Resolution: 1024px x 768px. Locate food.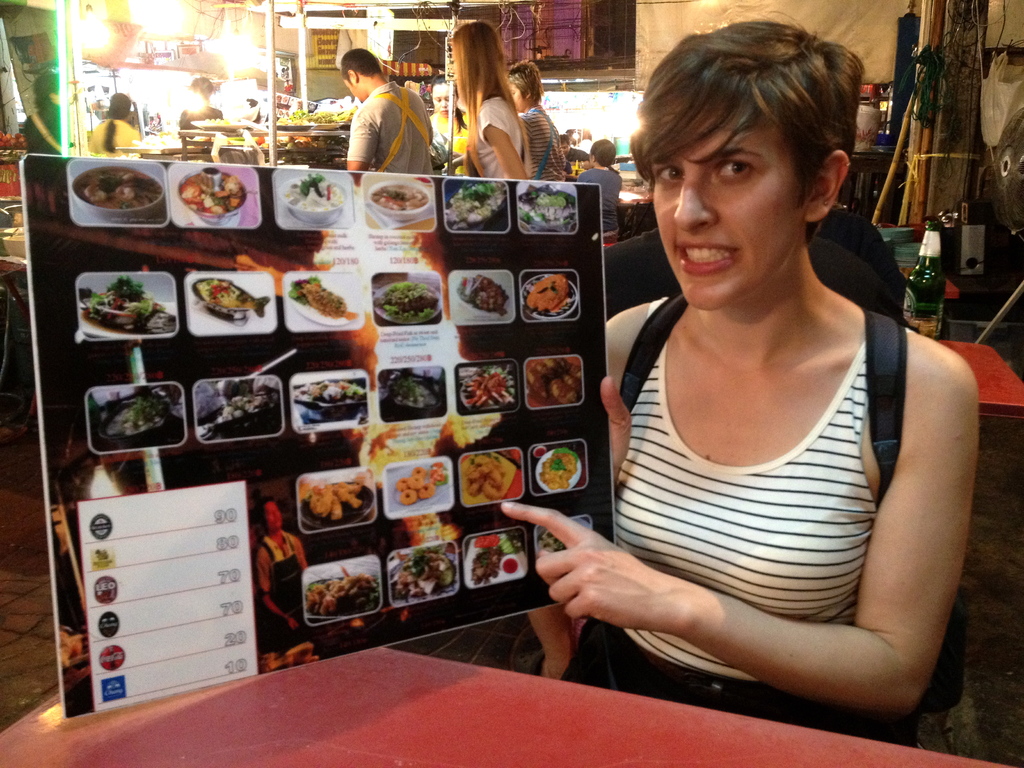
left=107, top=396, right=169, bottom=436.
